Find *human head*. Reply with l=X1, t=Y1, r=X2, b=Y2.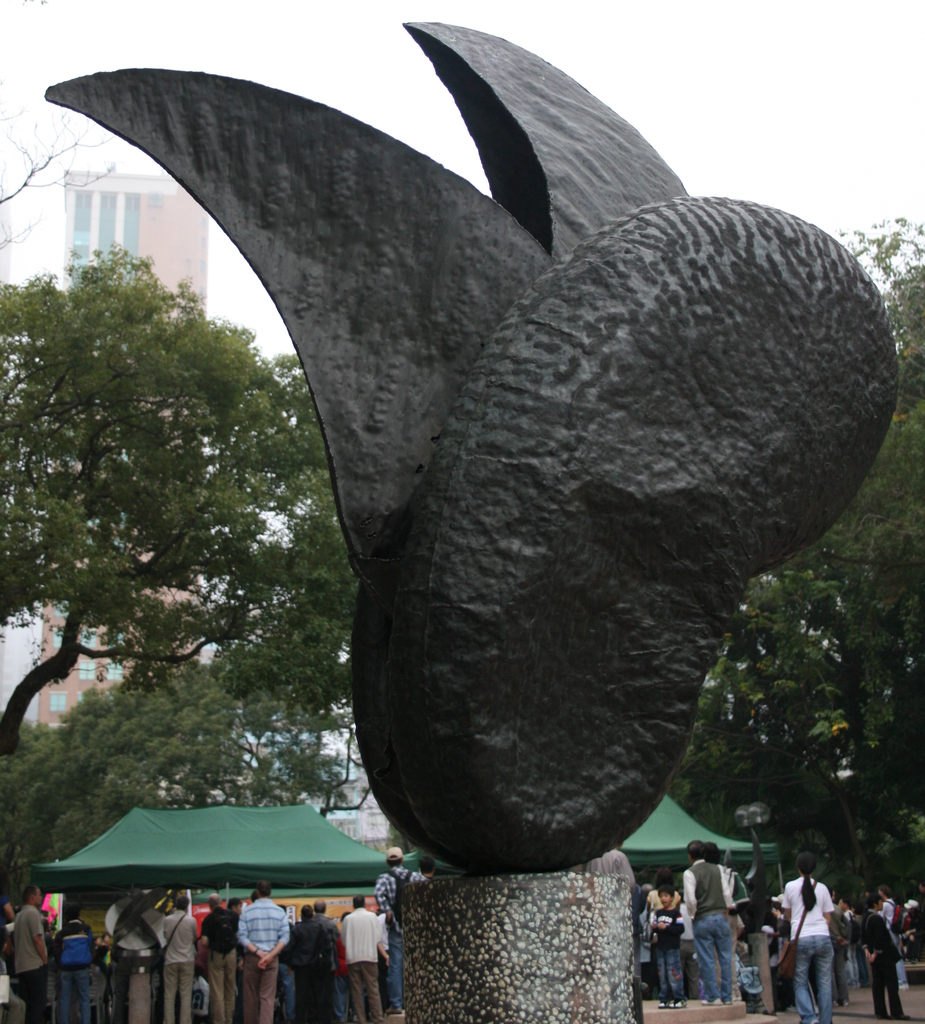
l=798, t=854, r=817, b=872.
